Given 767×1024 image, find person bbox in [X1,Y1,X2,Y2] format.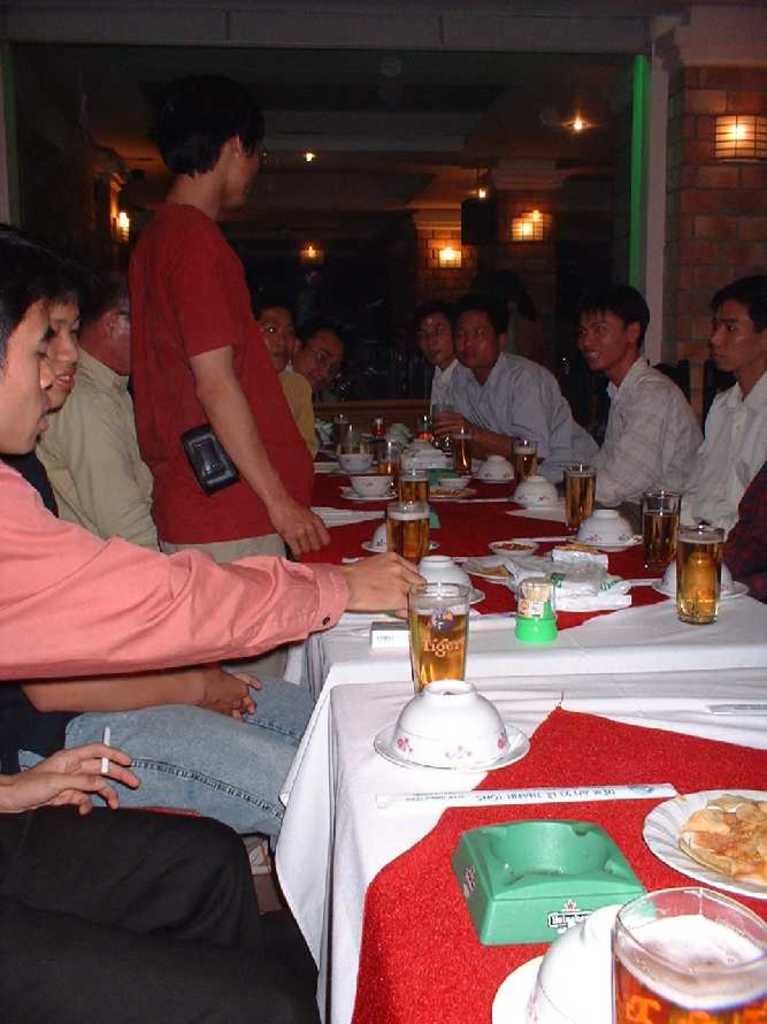
[429,295,598,486].
